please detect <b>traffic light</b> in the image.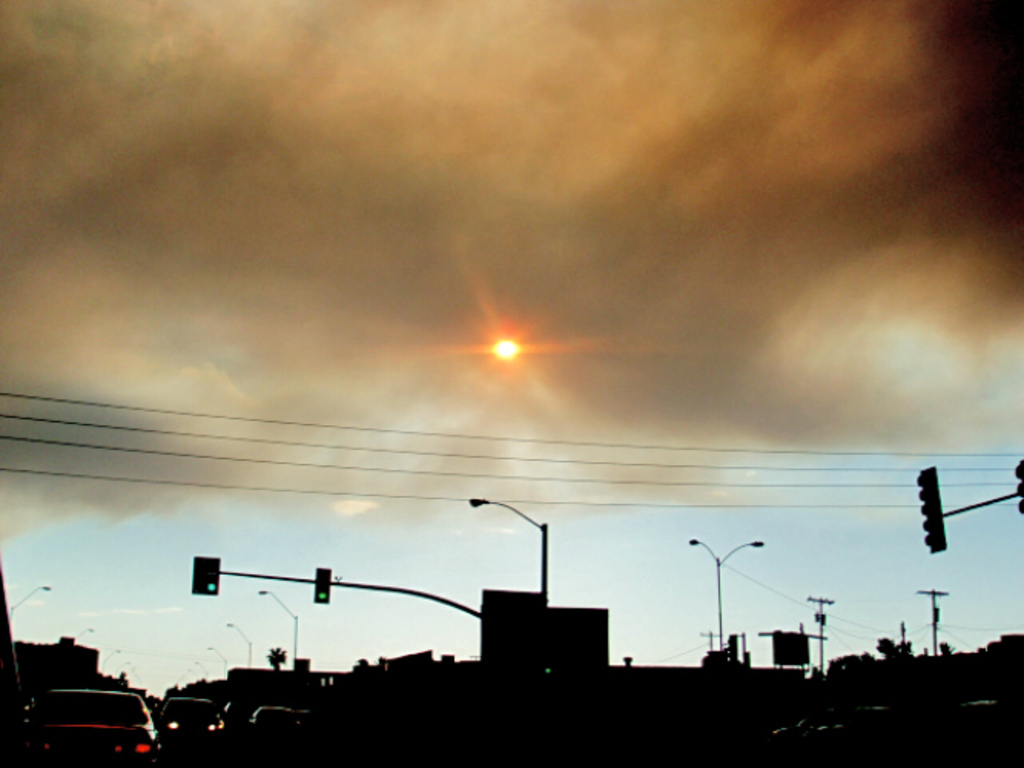
box(190, 554, 221, 596).
